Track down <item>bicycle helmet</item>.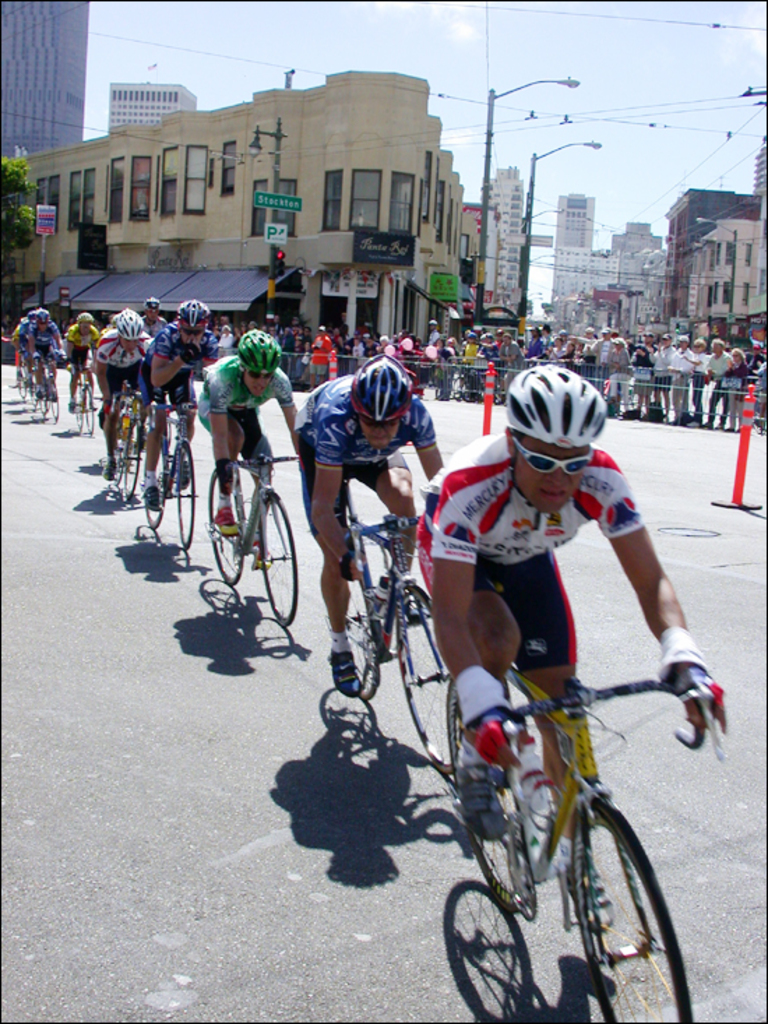
Tracked to crop(344, 351, 413, 429).
